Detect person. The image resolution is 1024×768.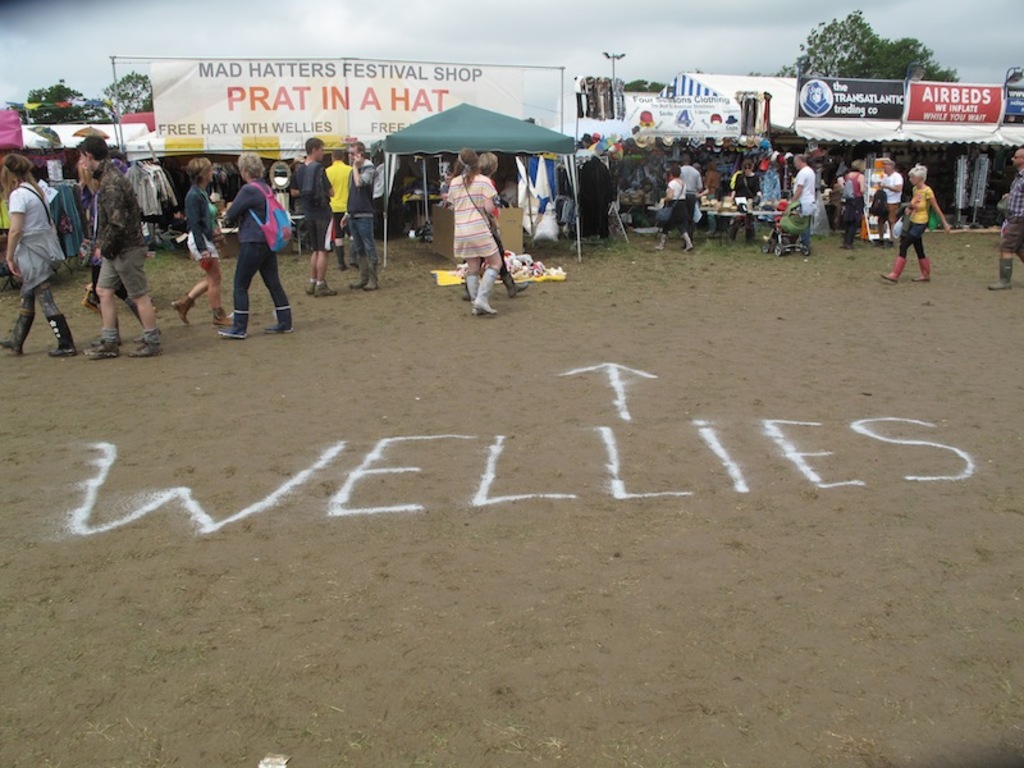
333:138:384:302.
